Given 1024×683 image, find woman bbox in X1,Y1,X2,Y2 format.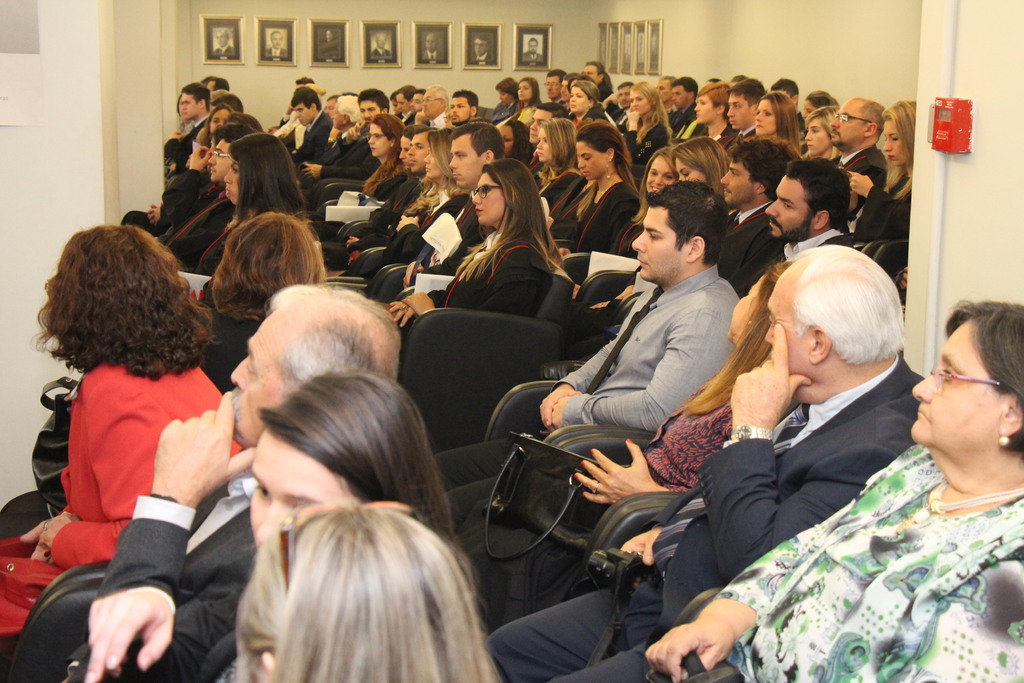
553,124,647,251.
